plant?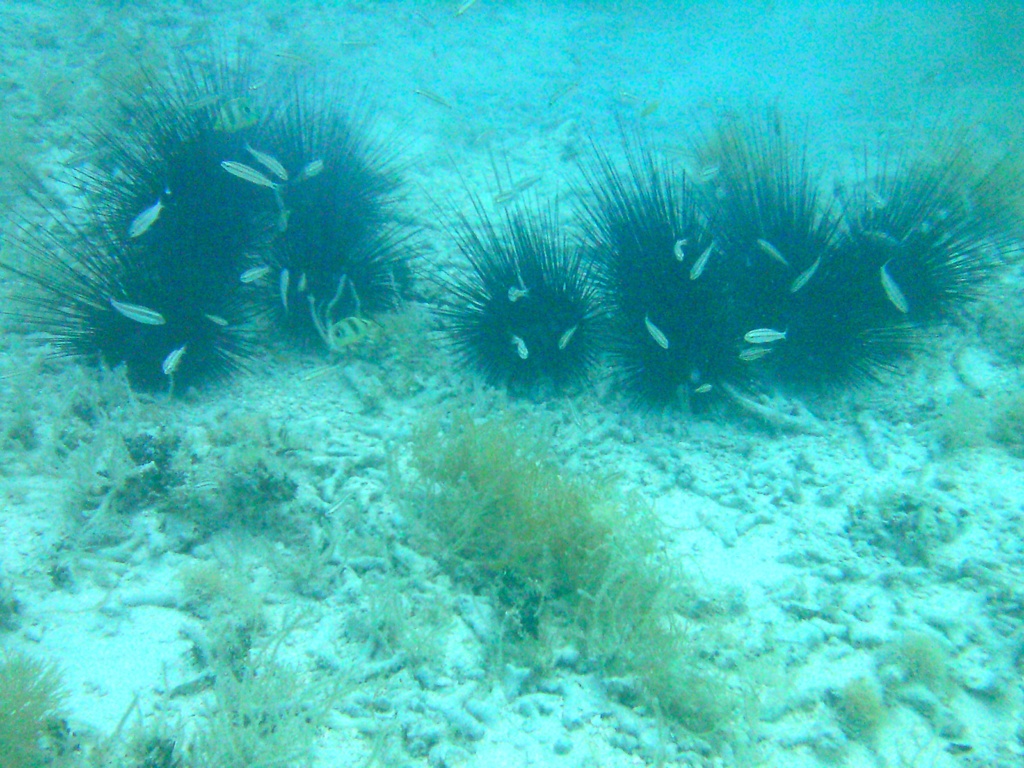
(left=604, top=140, right=747, bottom=423)
